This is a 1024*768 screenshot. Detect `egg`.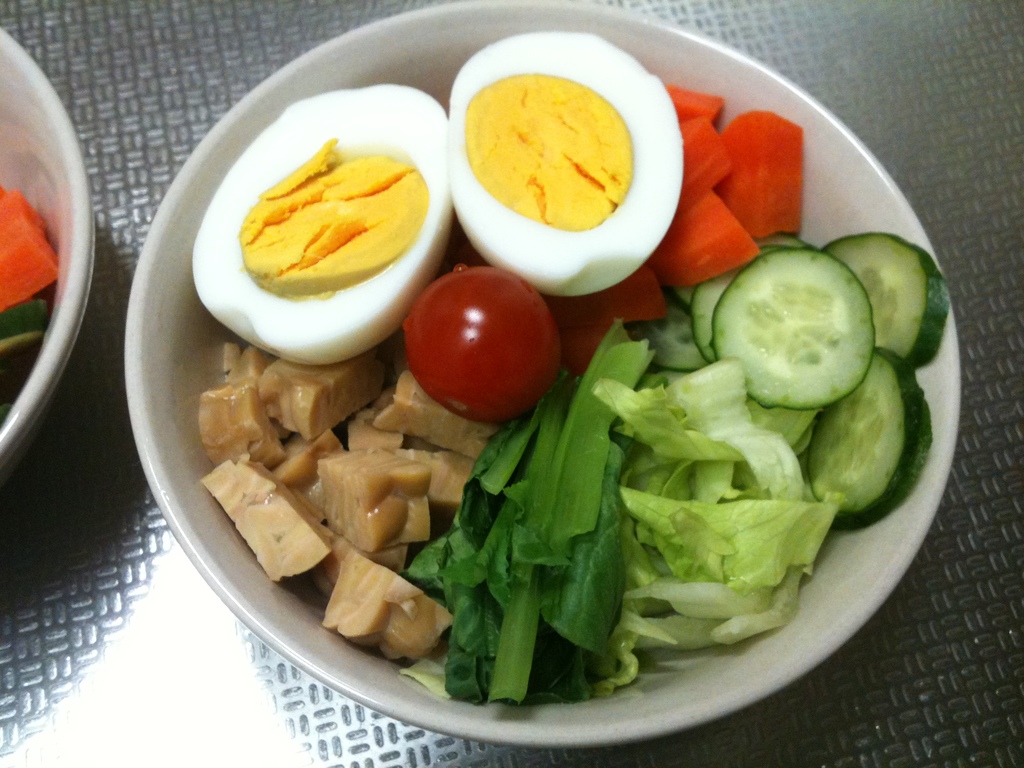
<box>447,23,689,296</box>.
